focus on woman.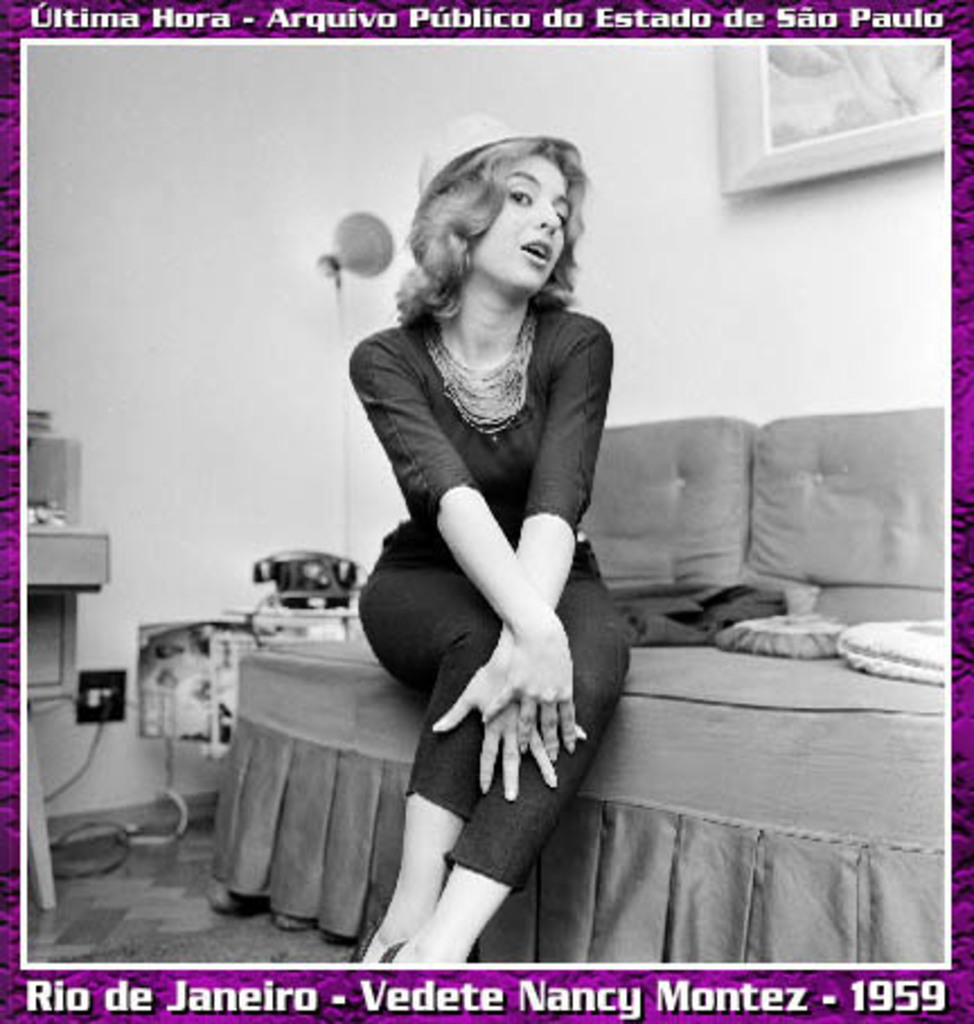
Focused at (x1=318, y1=106, x2=649, y2=952).
